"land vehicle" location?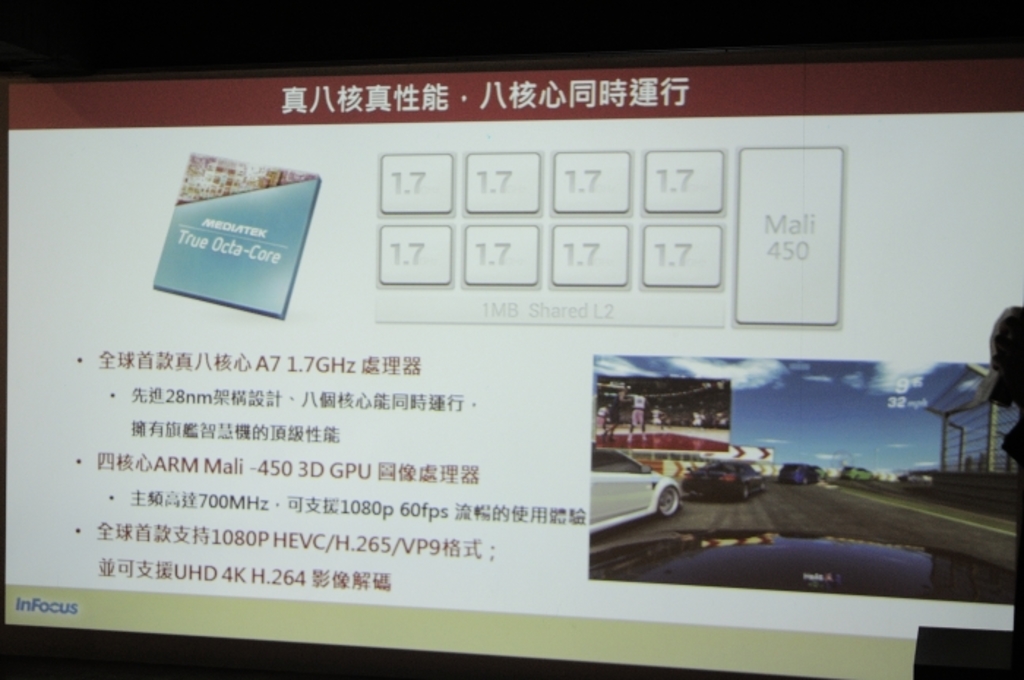
(x1=835, y1=459, x2=876, y2=486)
